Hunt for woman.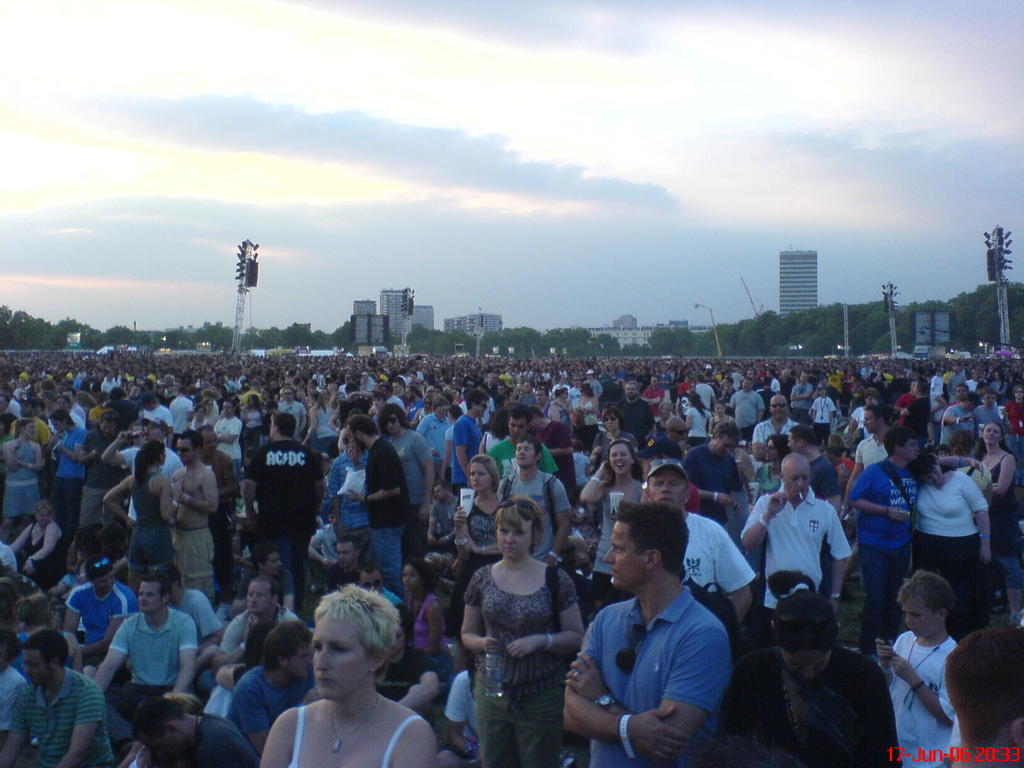
Hunted down at bbox=[575, 381, 604, 447].
